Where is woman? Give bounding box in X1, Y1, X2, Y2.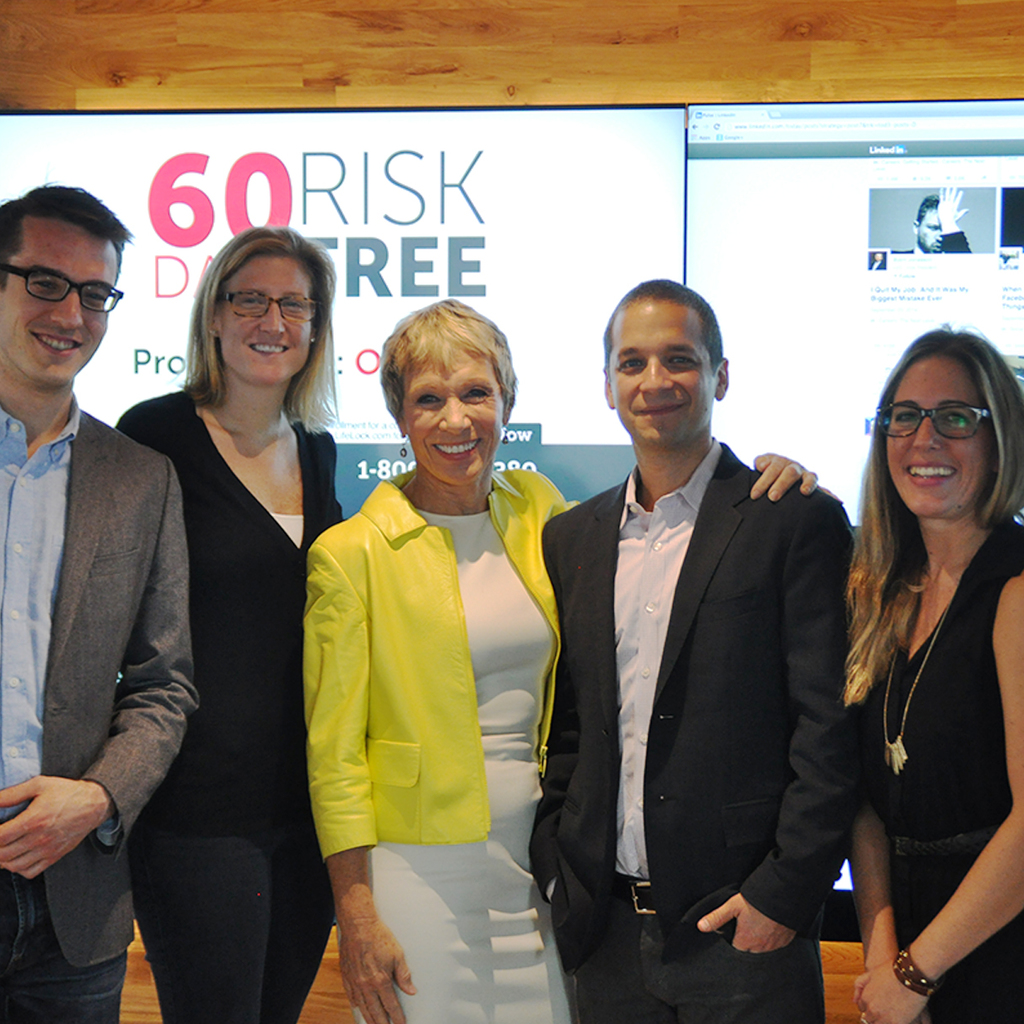
66, 223, 358, 1023.
